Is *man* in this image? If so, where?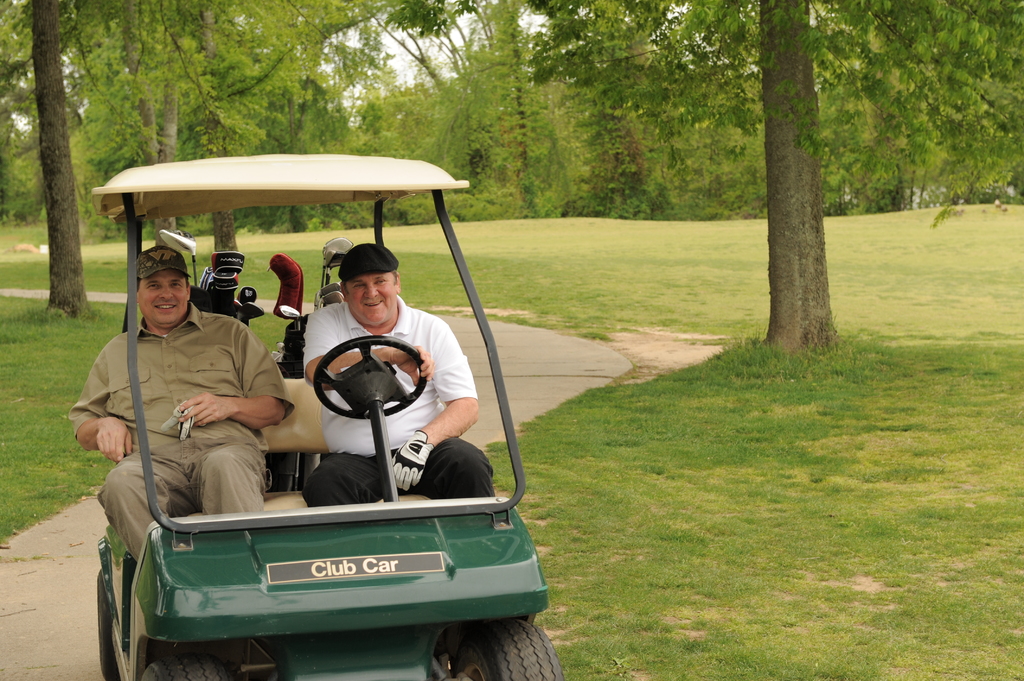
Yes, at box(299, 246, 499, 507).
